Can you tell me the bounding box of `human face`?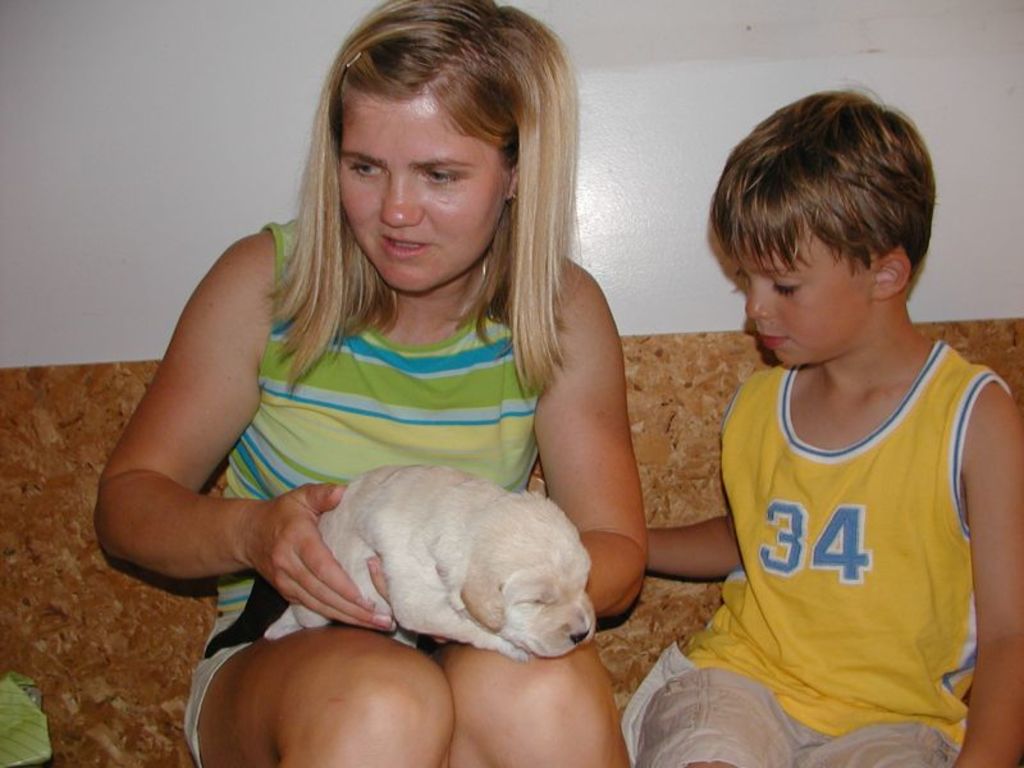
[x1=338, y1=97, x2=511, y2=292].
